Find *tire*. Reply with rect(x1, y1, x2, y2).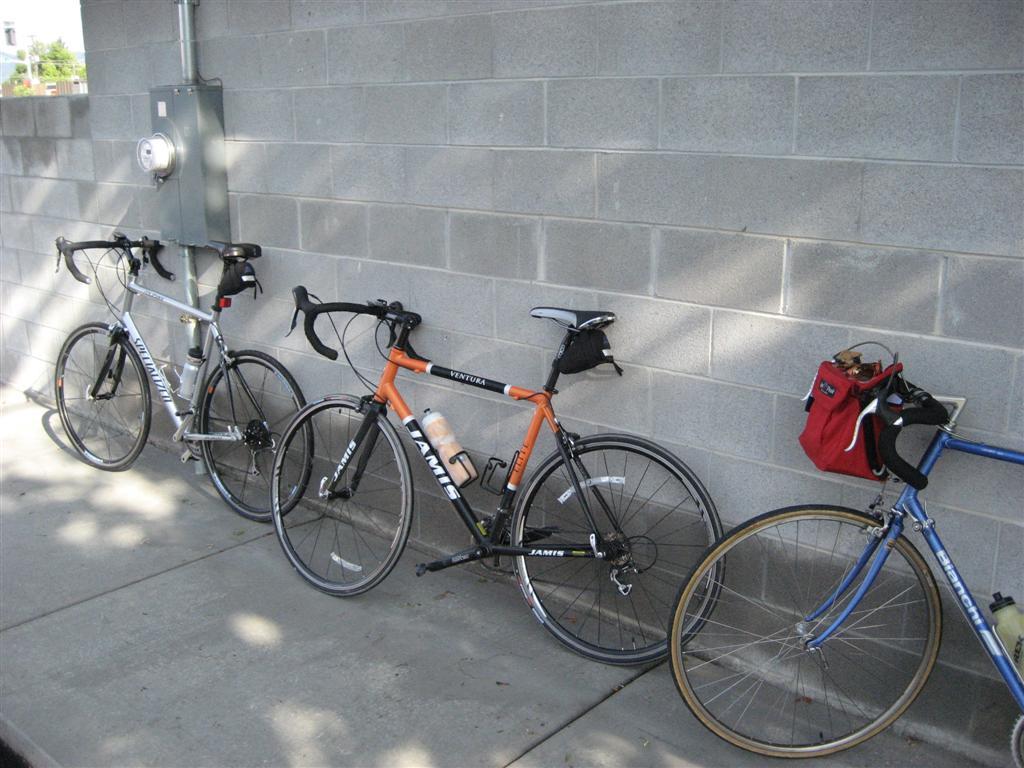
rect(55, 321, 151, 472).
